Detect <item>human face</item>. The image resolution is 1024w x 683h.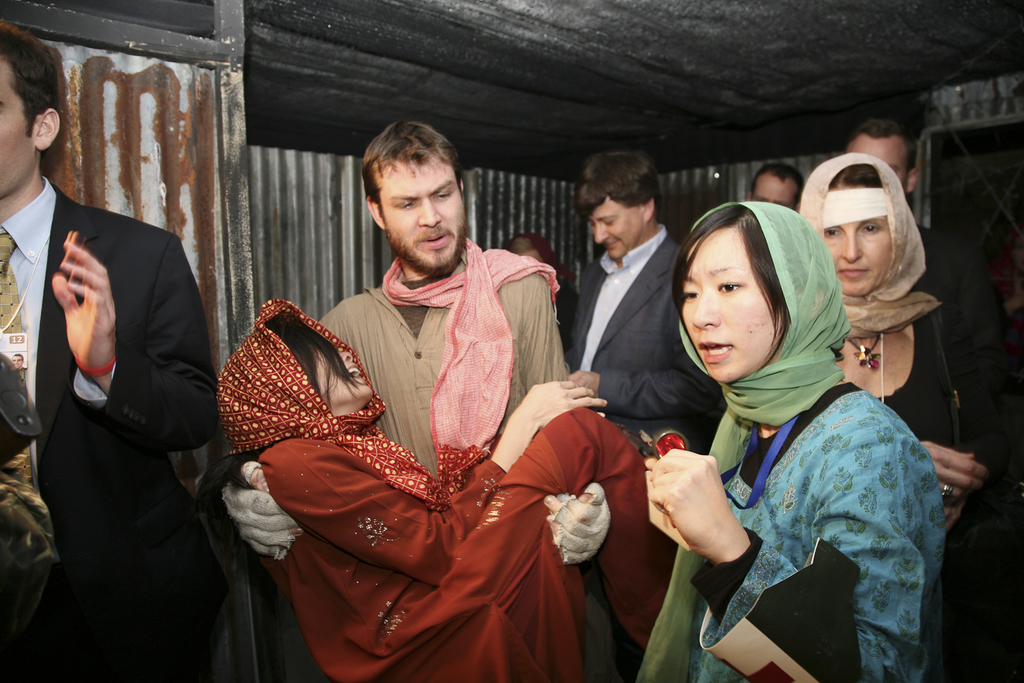
(left=825, top=221, right=892, bottom=298).
